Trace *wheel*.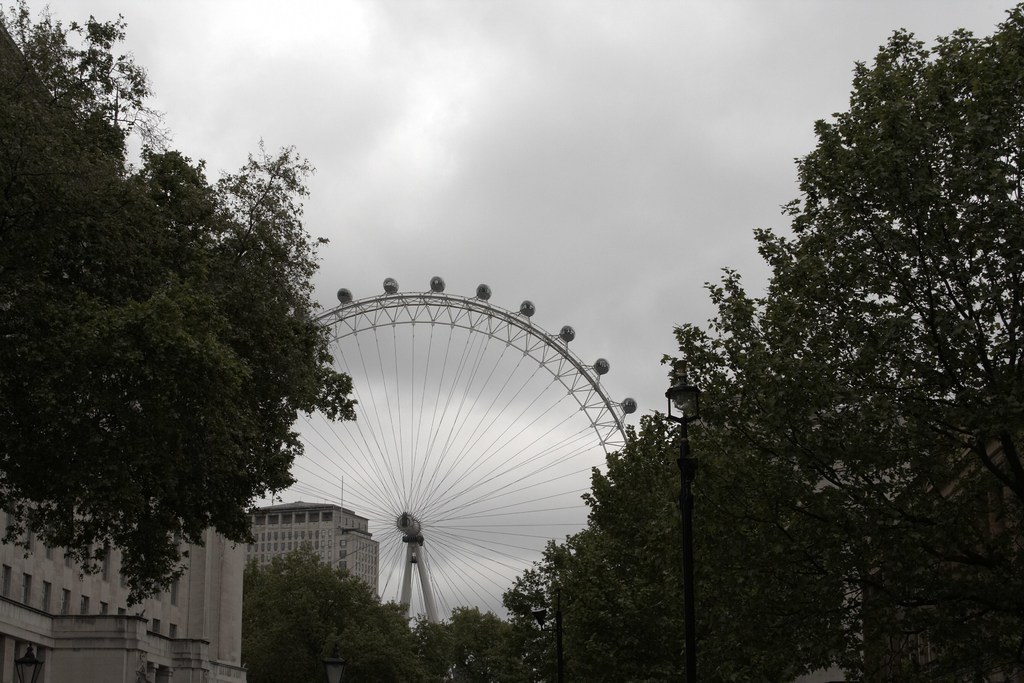
Traced to BBox(284, 269, 621, 620).
